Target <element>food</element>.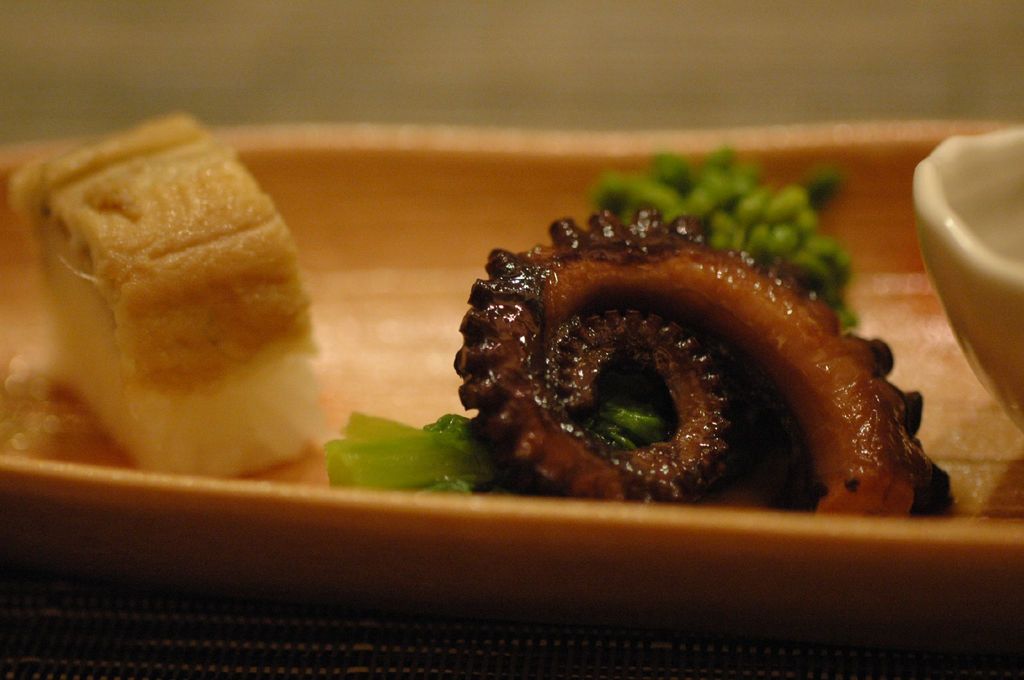
Target region: x1=5, y1=109, x2=328, y2=477.
